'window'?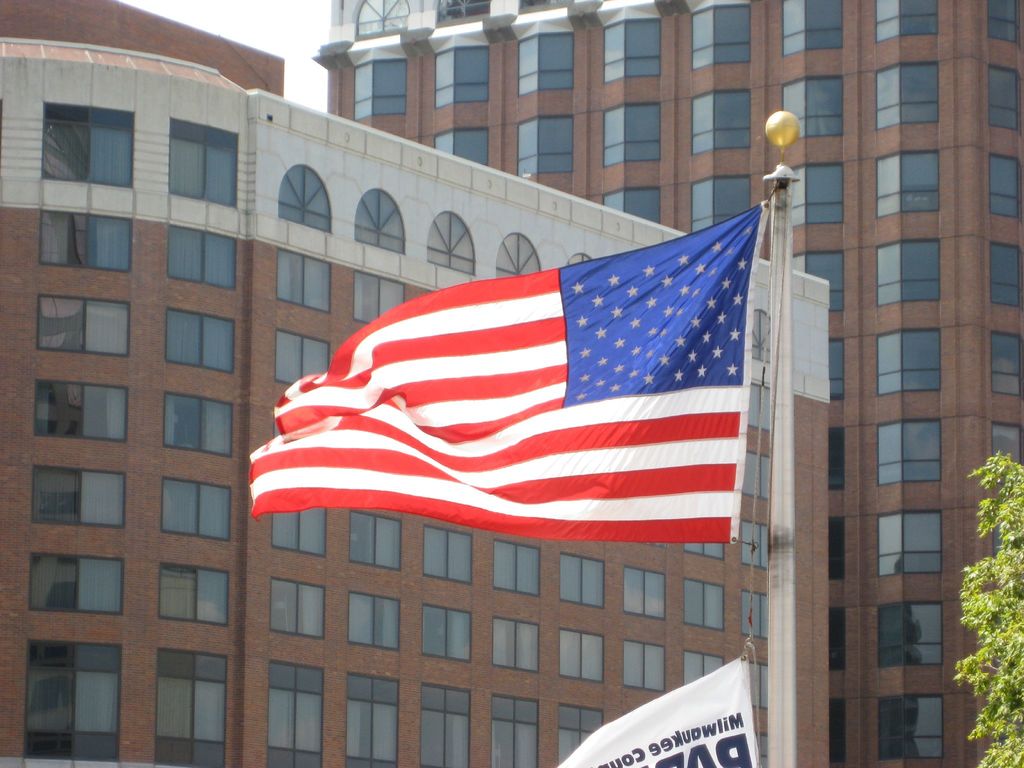
<bbox>620, 642, 668, 692</bbox>
